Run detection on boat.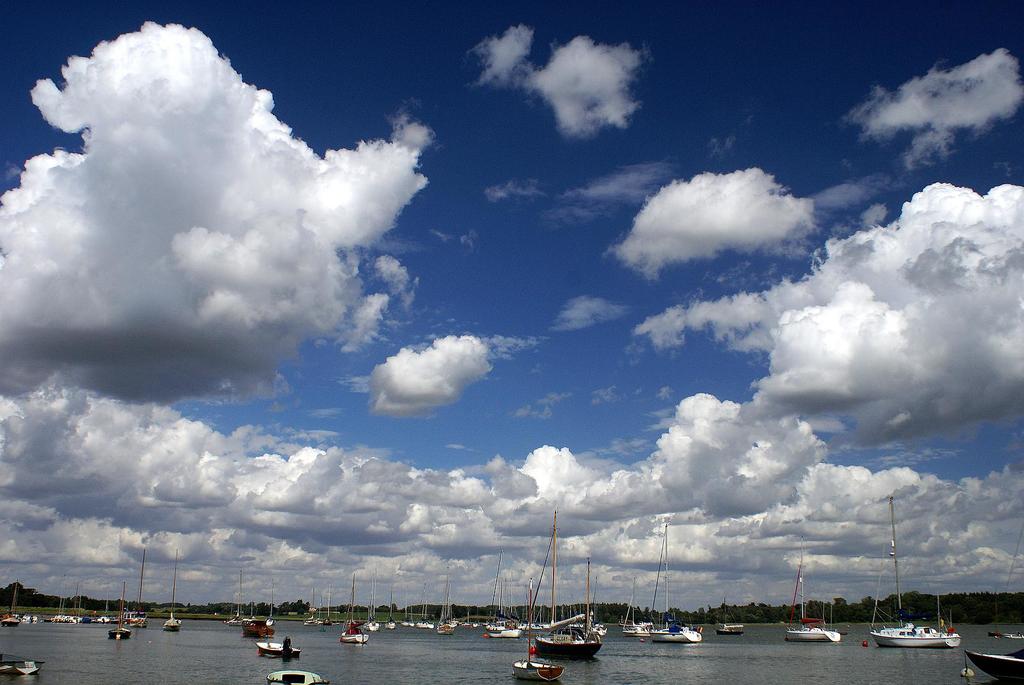
Result: box(5, 582, 22, 625).
